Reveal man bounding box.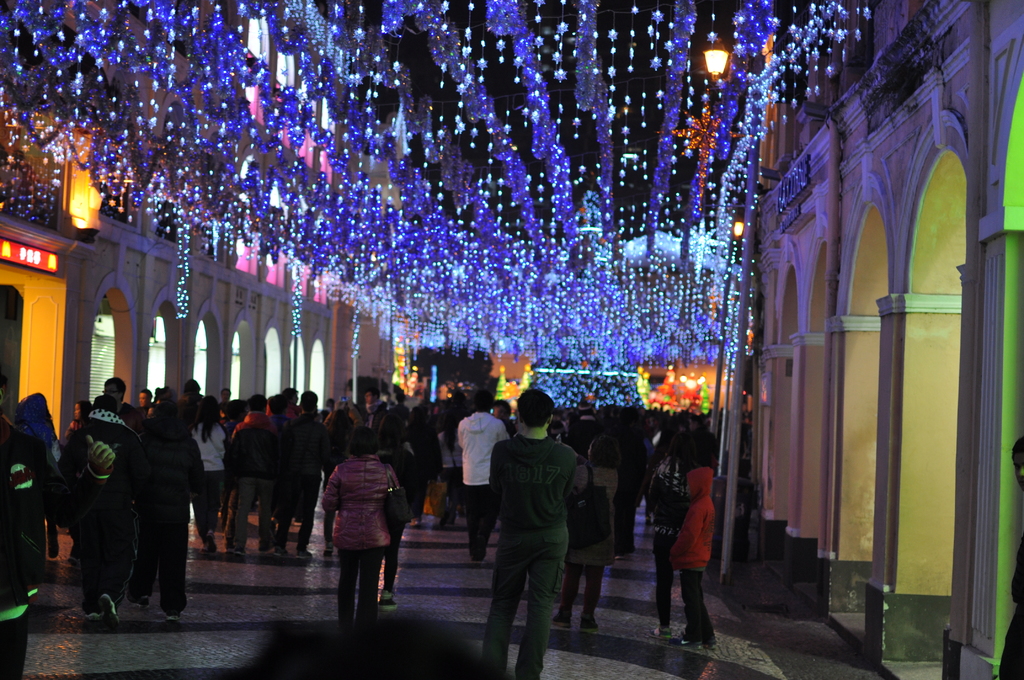
Revealed: x1=0, y1=375, x2=117, y2=679.
